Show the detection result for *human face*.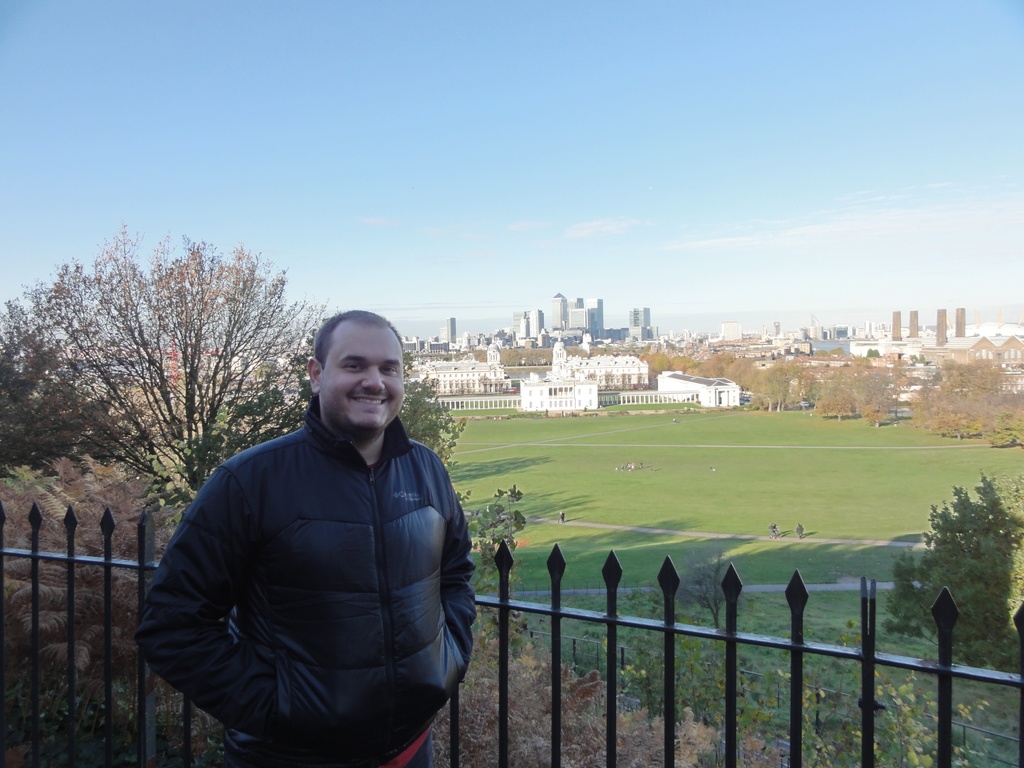
l=320, t=328, r=406, b=438.
